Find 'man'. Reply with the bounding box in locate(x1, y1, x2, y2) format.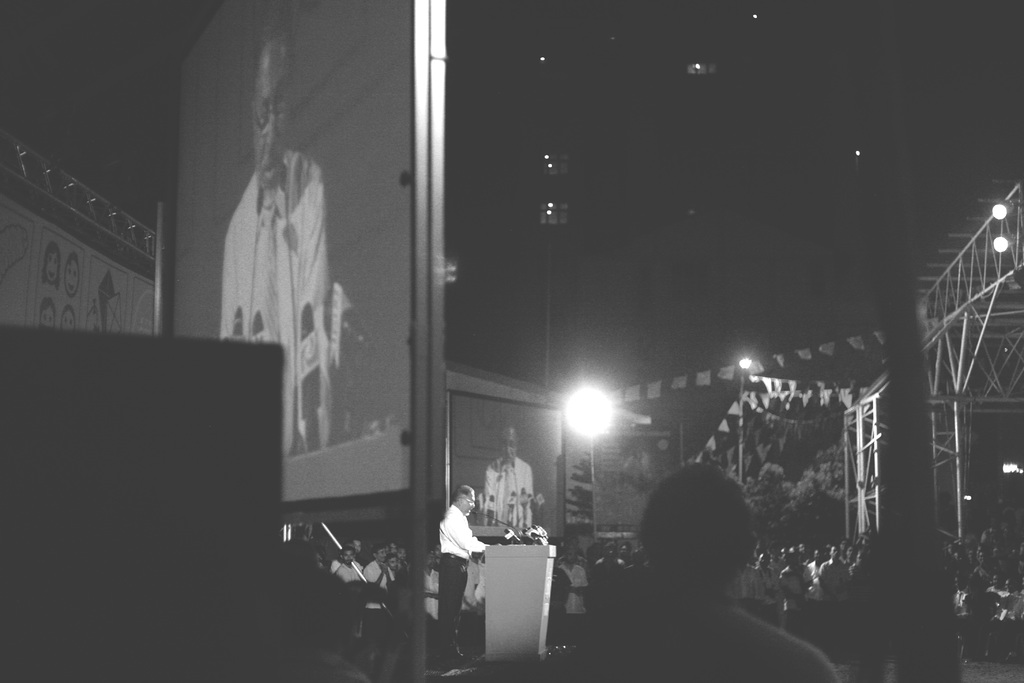
locate(729, 566, 756, 613).
